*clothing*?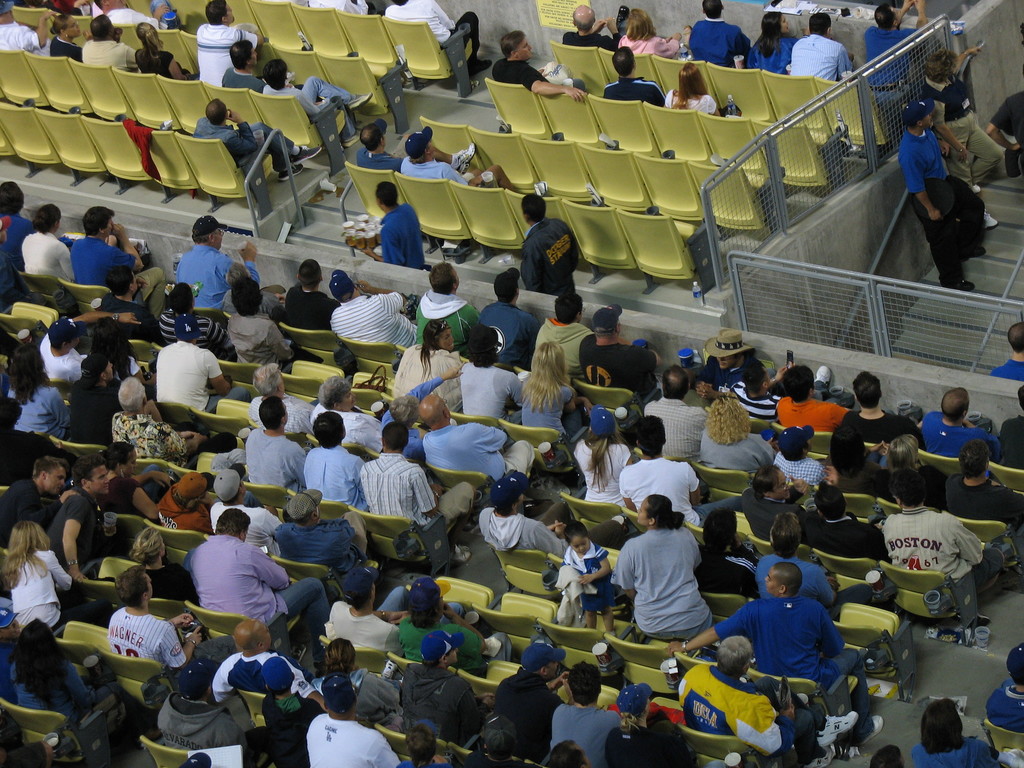
locate(356, 145, 404, 172)
